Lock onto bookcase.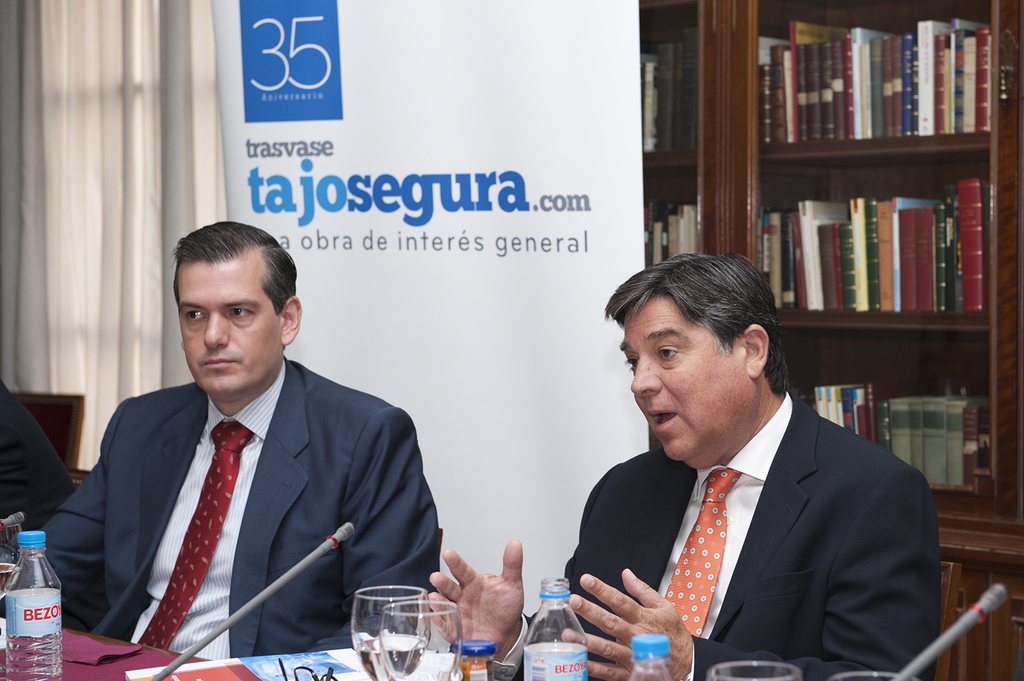
Locked: [left=642, top=0, right=1023, bottom=562].
